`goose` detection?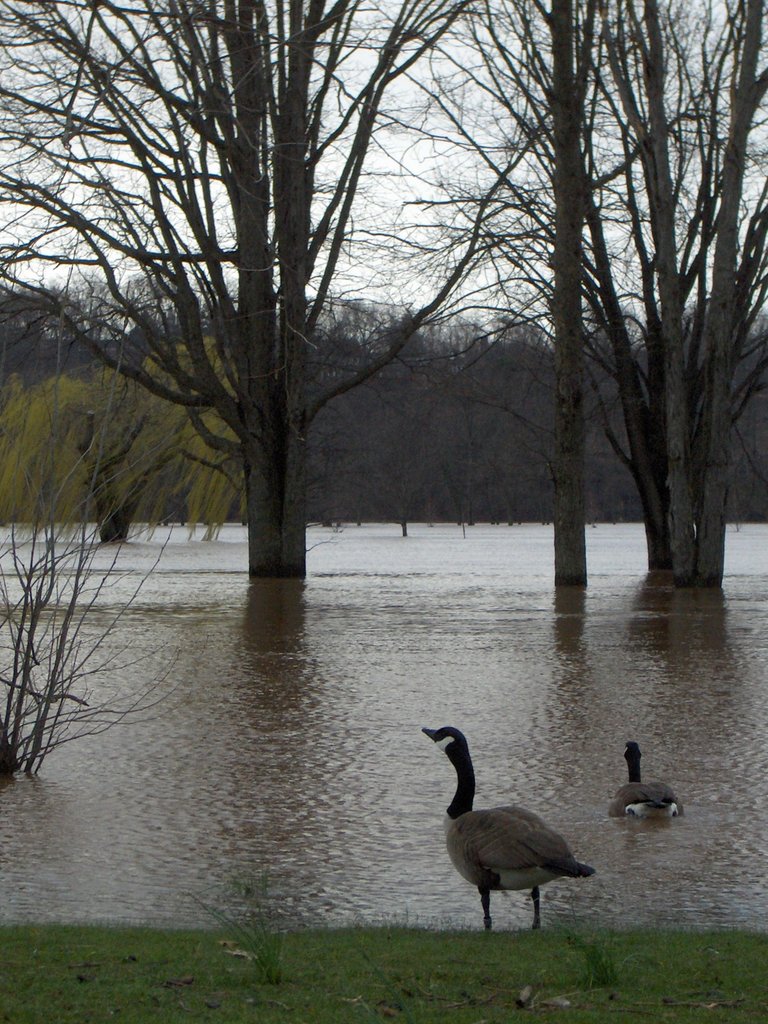
locate(609, 742, 686, 822)
